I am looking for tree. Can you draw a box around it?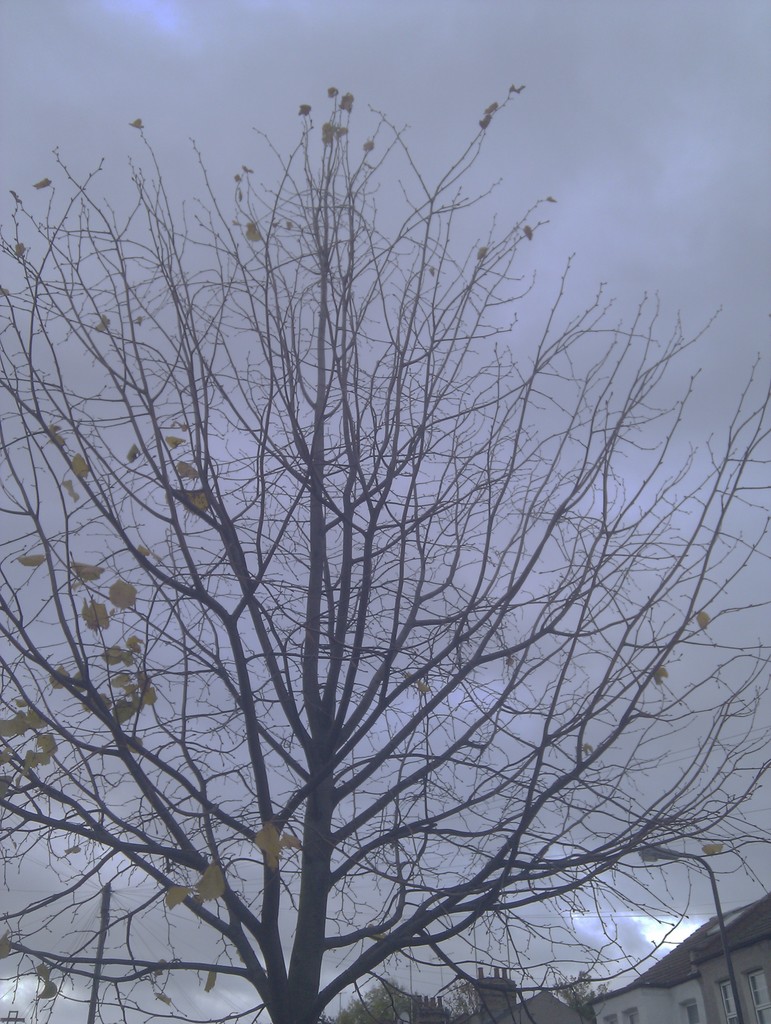
Sure, the bounding box is region(0, 78, 770, 1023).
